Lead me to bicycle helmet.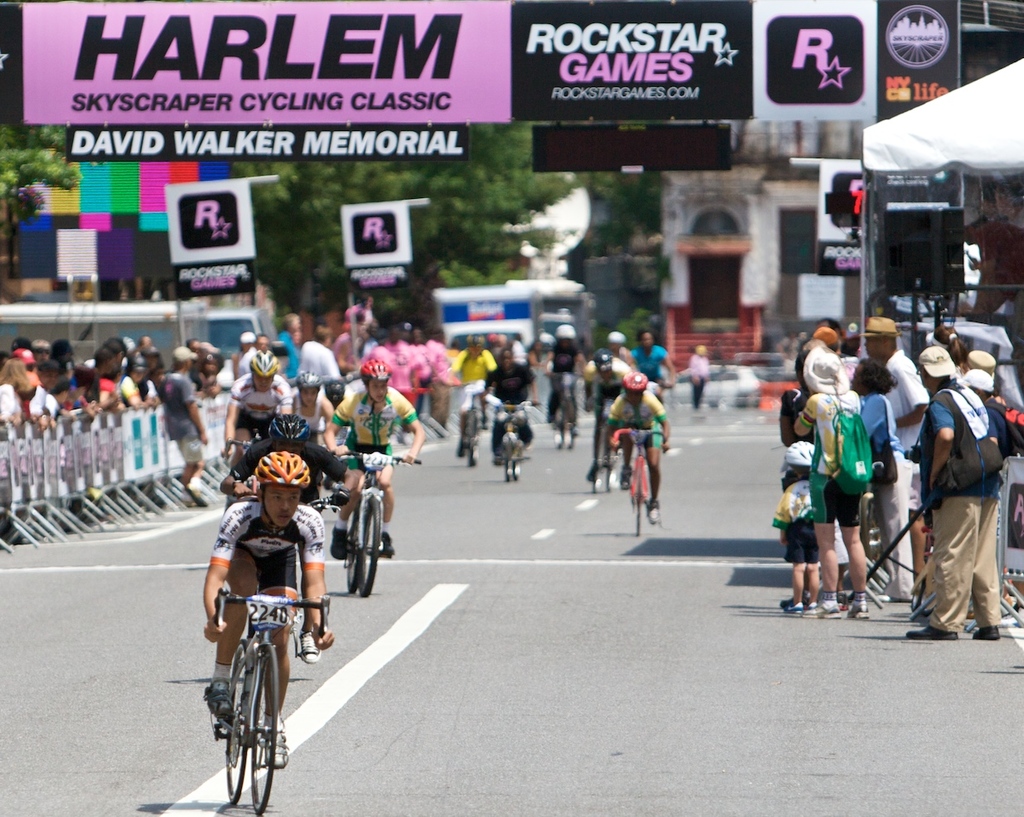
Lead to detection(246, 348, 279, 379).
